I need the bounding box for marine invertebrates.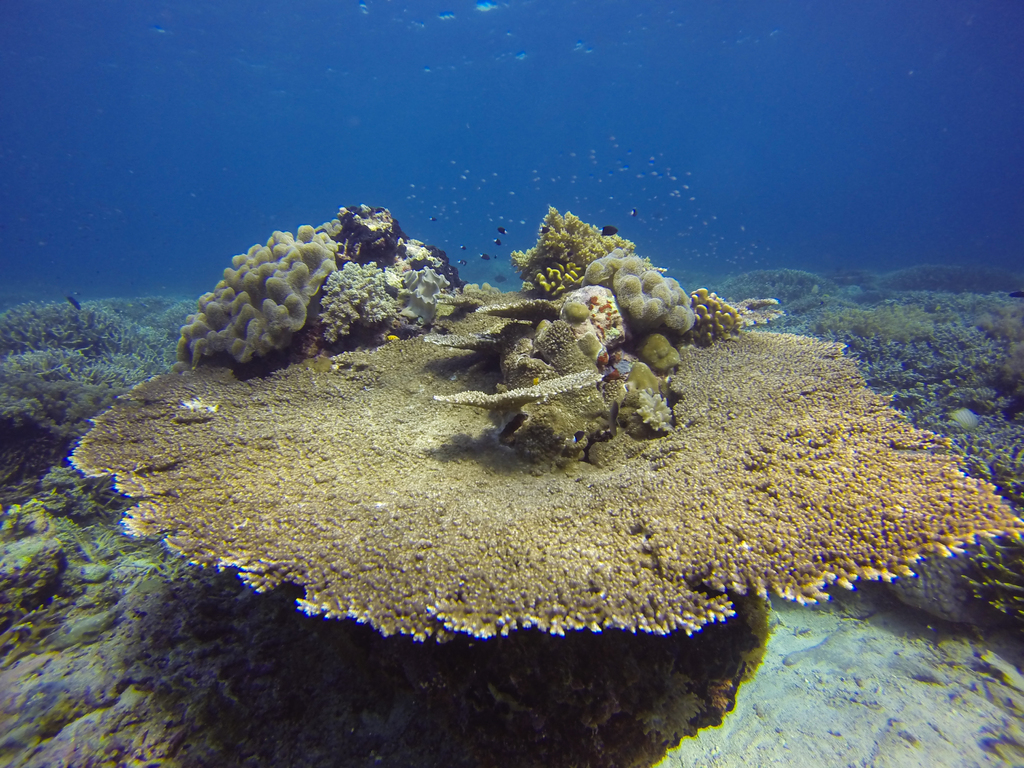
Here it is: bbox=[583, 242, 707, 336].
